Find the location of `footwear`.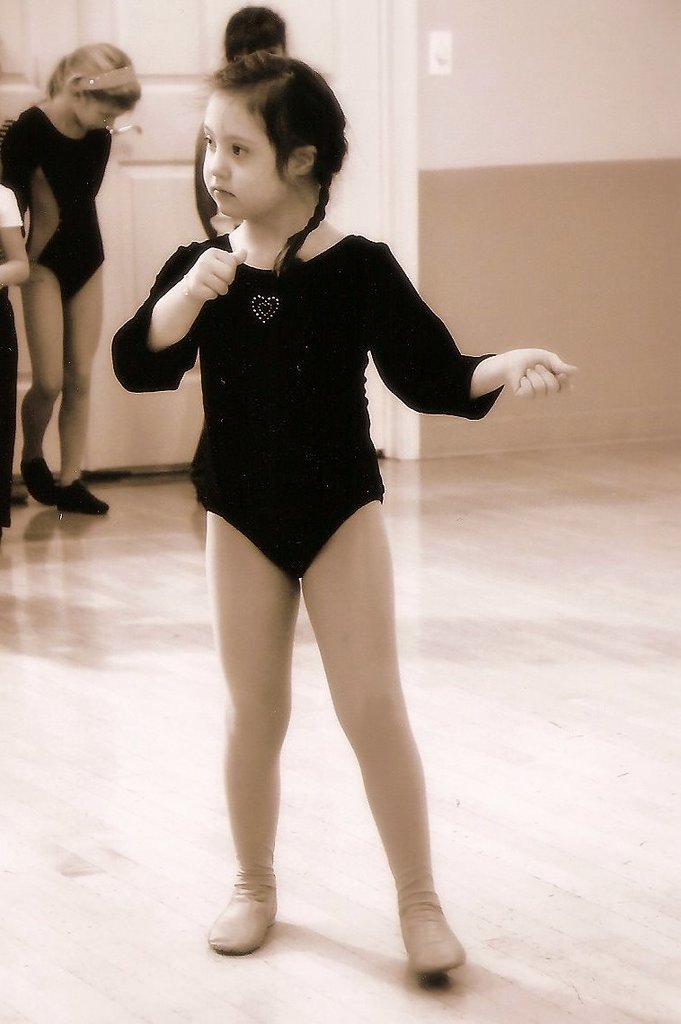
Location: x1=395 y1=872 x2=464 y2=984.
